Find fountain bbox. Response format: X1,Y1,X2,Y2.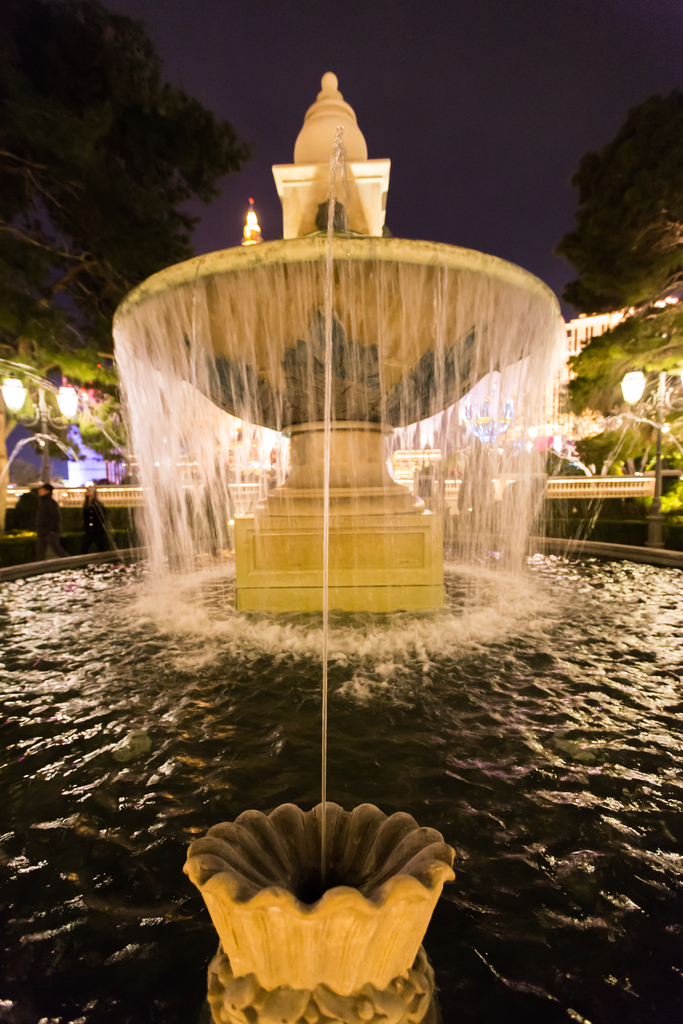
0,67,682,1023.
